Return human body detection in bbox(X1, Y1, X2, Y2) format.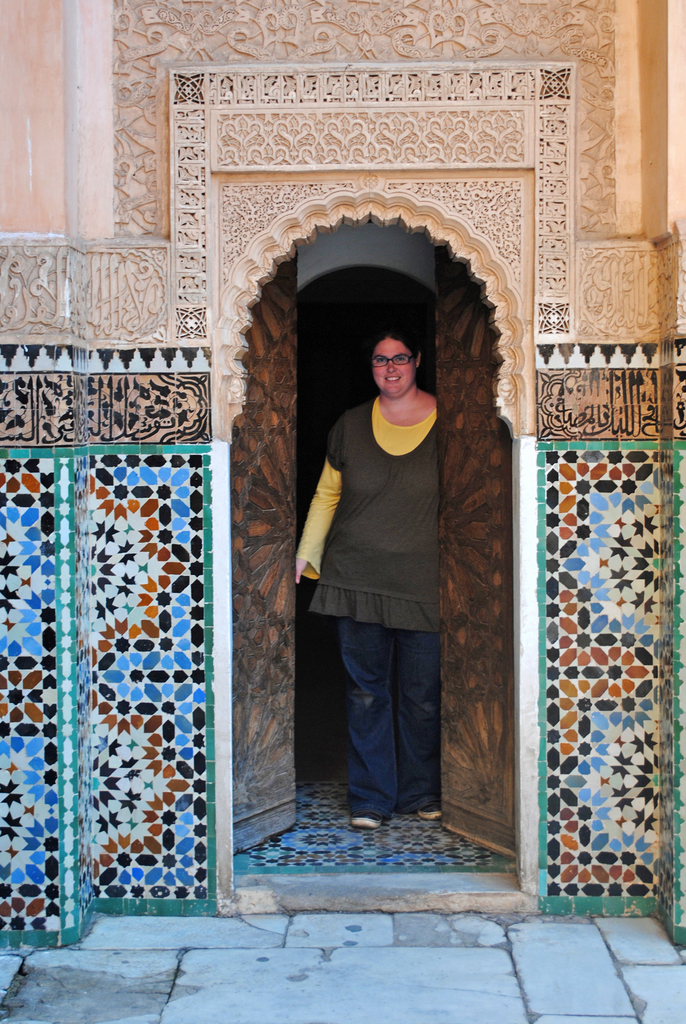
bbox(298, 287, 452, 854).
